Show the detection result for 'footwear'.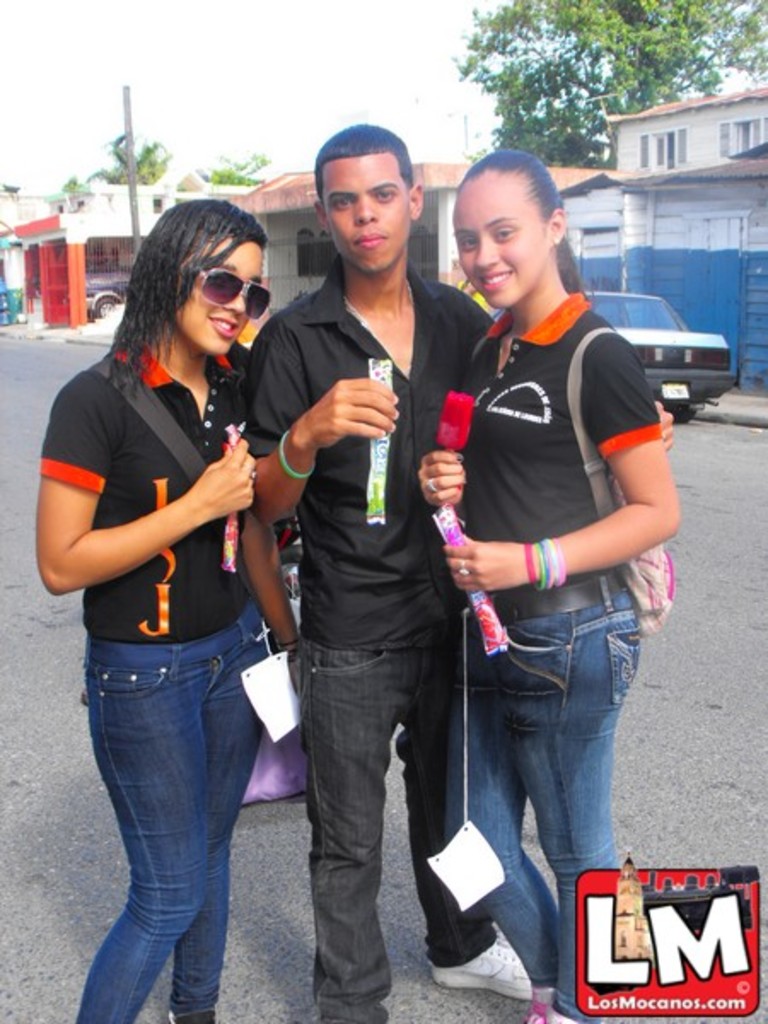
<bbox>524, 990, 558, 1022</bbox>.
